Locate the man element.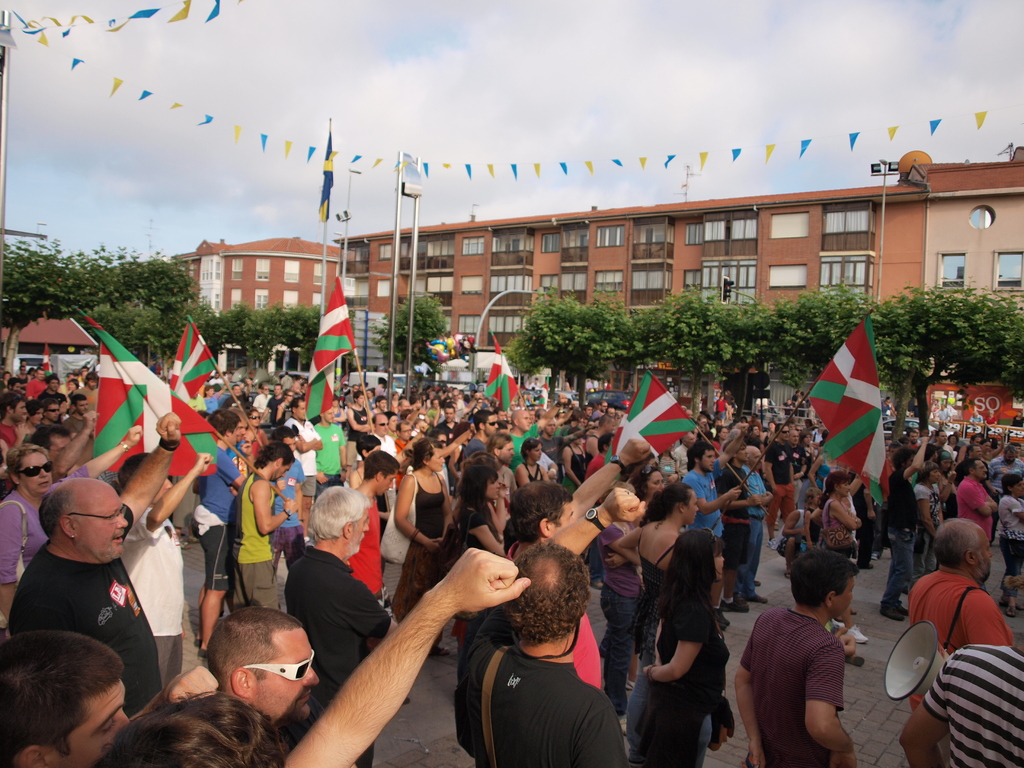
Element bbox: BBox(959, 452, 998, 581).
